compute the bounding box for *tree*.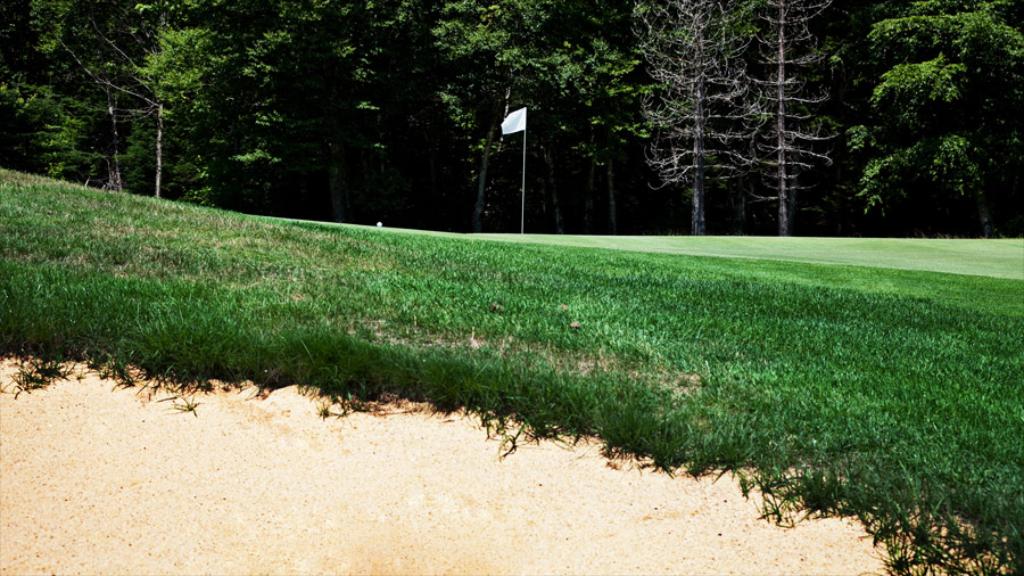
l=2, t=0, r=791, b=236.
